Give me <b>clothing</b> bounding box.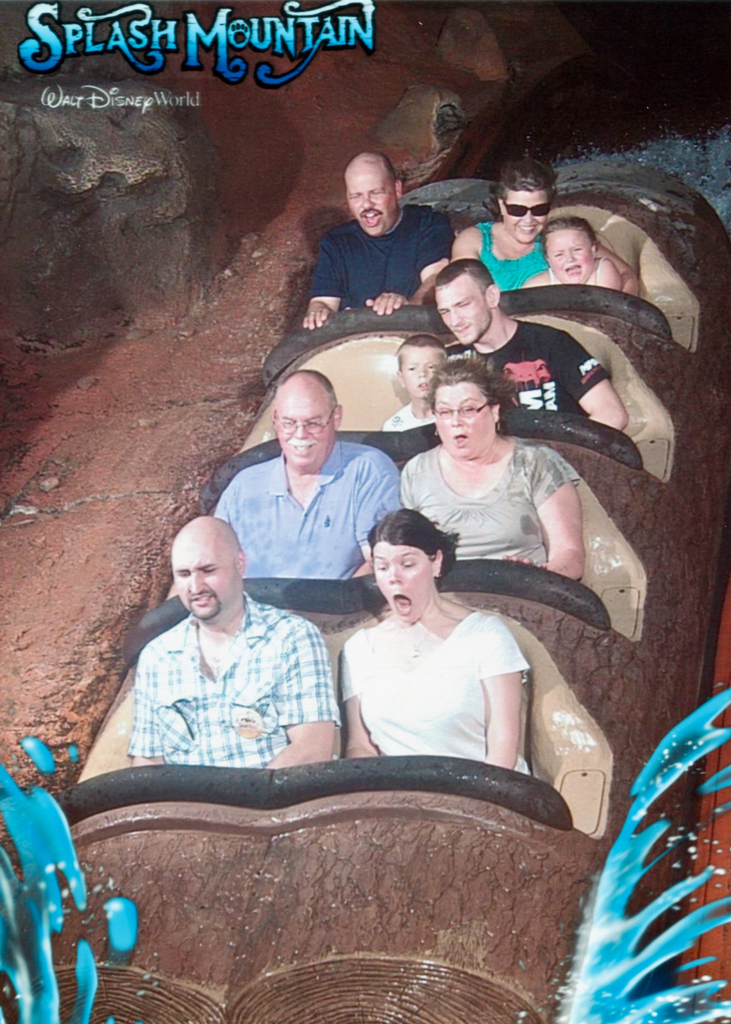
(x1=548, y1=257, x2=600, y2=285).
